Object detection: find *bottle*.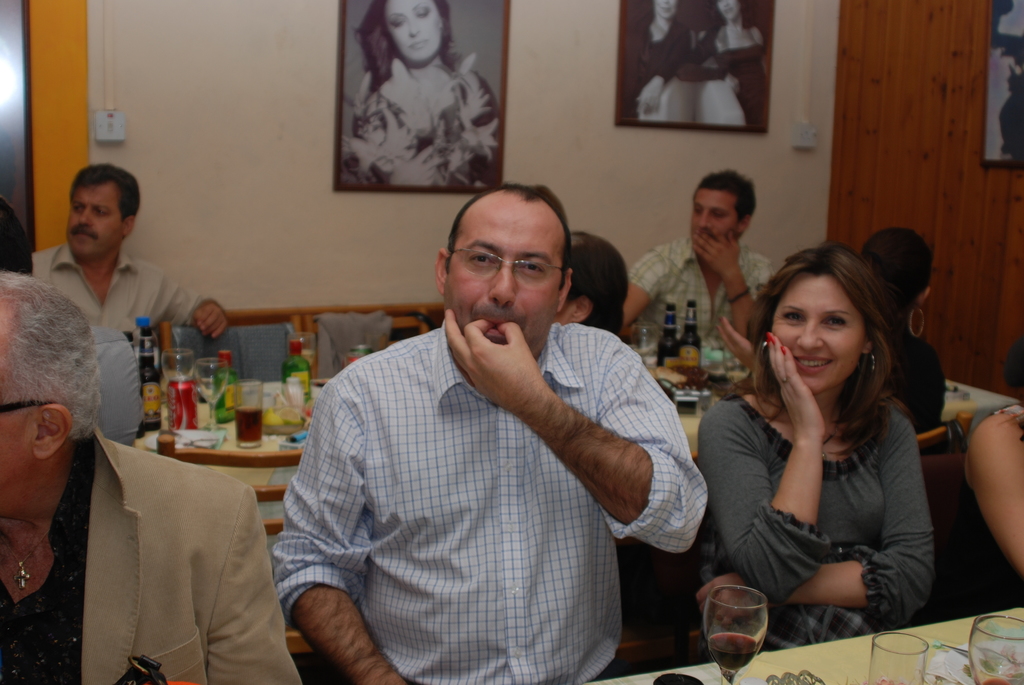
bbox(134, 326, 167, 432).
